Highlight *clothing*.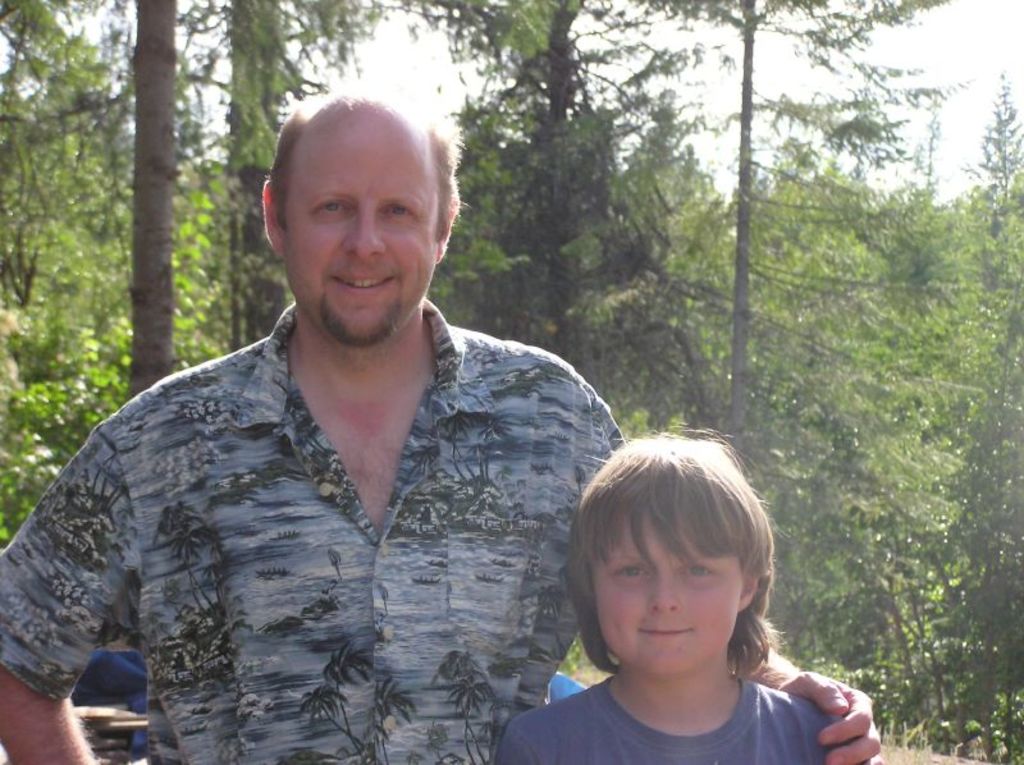
Highlighted region: 494 679 865 764.
